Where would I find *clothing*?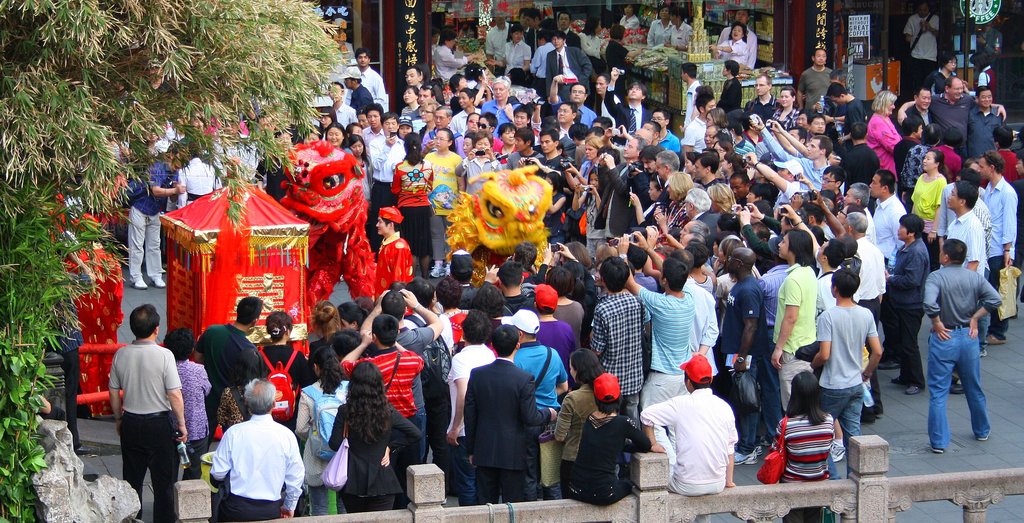
At BBox(964, 107, 1005, 158).
